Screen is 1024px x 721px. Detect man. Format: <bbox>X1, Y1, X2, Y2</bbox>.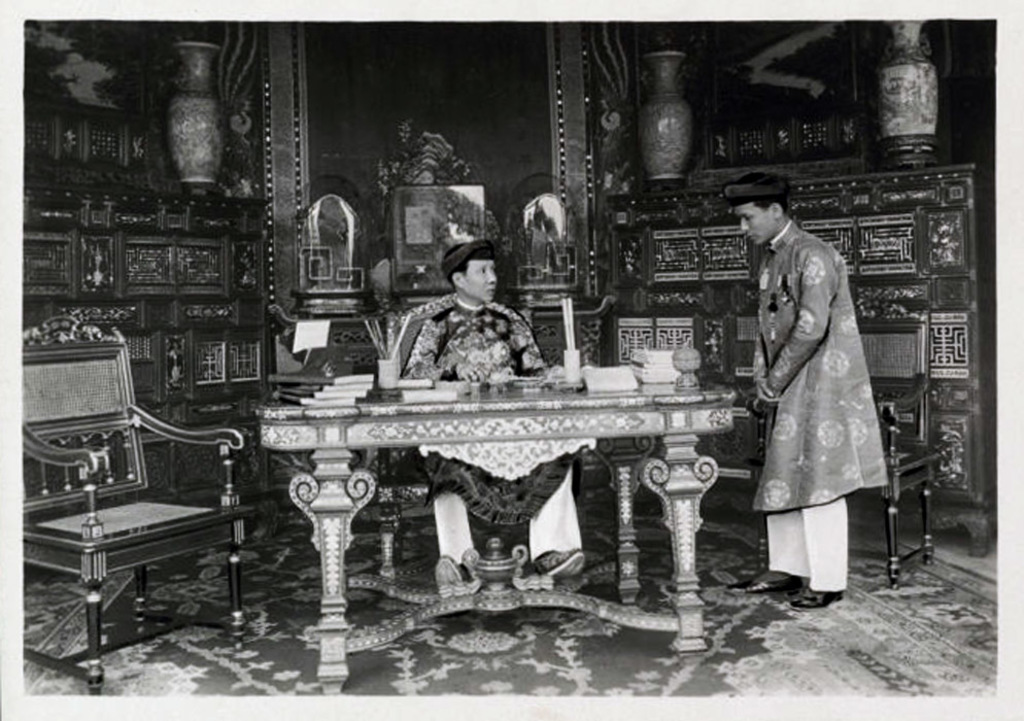
<bbox>719, 175, 899, 617</bbox>.
